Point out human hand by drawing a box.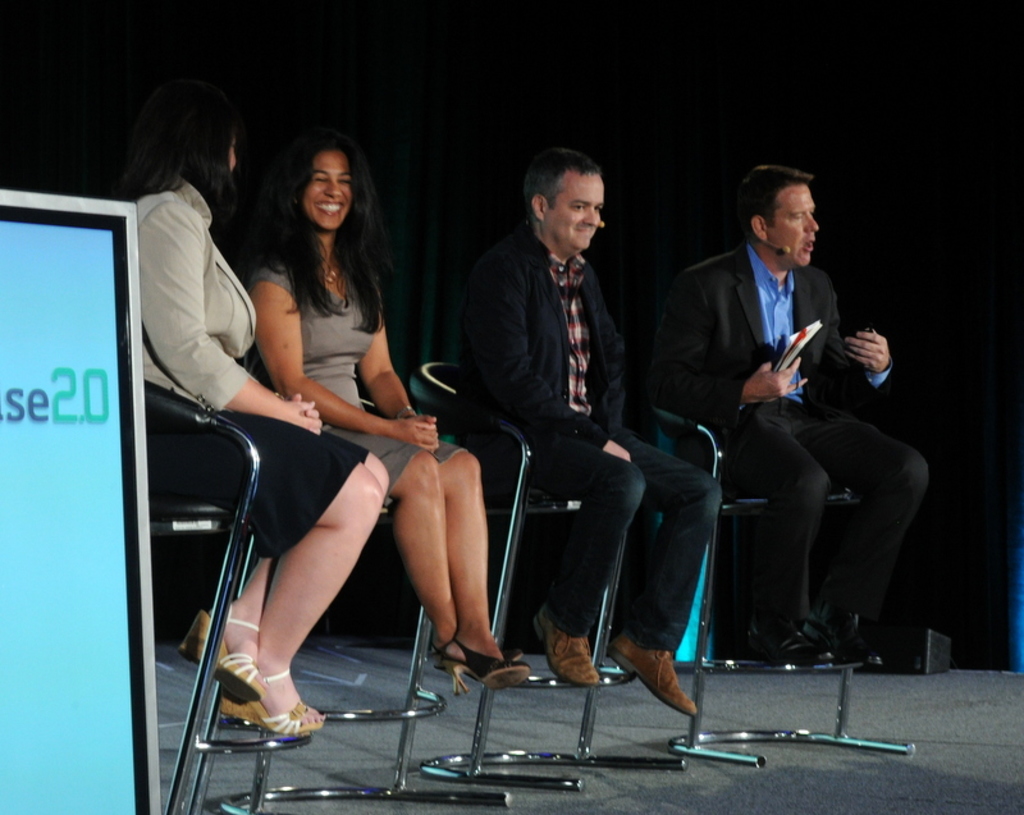
bbox=(292, 392, 320, 421).
